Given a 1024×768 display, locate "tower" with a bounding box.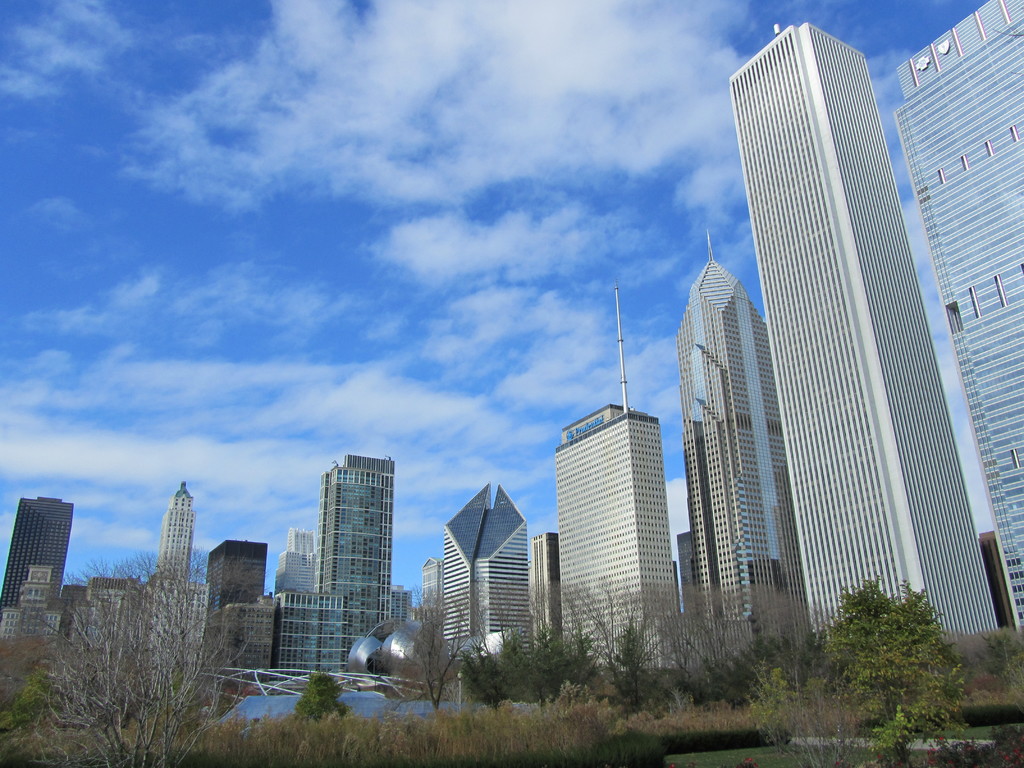
Located: bbox(557, 280, 684, 677).
